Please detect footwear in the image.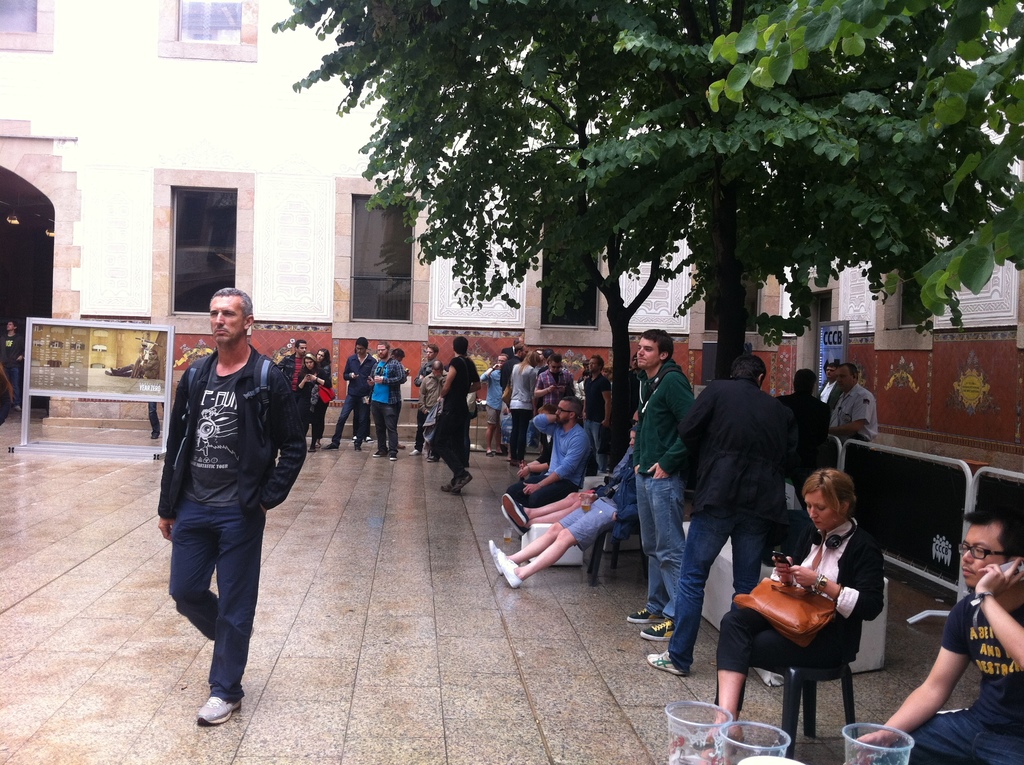
x1=374 y1=451 x2=387 y2=458.
